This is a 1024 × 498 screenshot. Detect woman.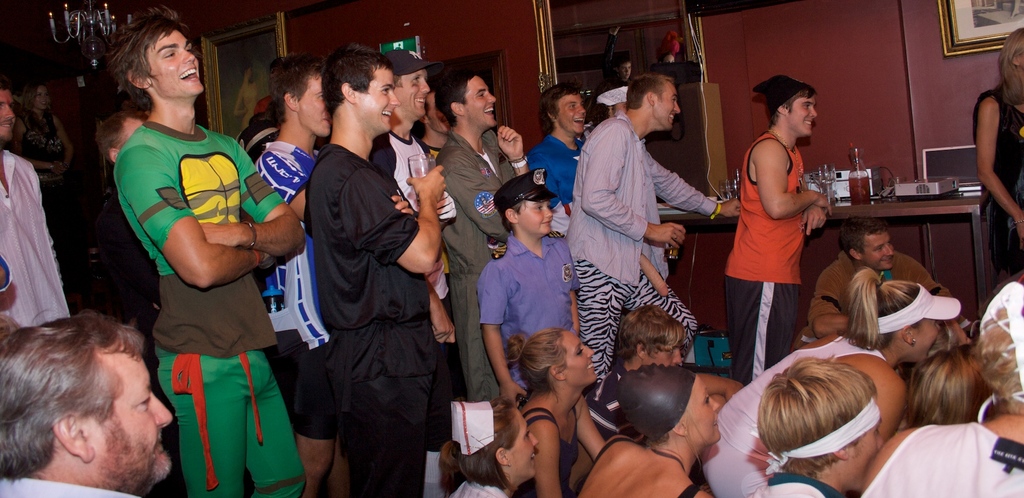
Rect(569, 362, 729, 497).
